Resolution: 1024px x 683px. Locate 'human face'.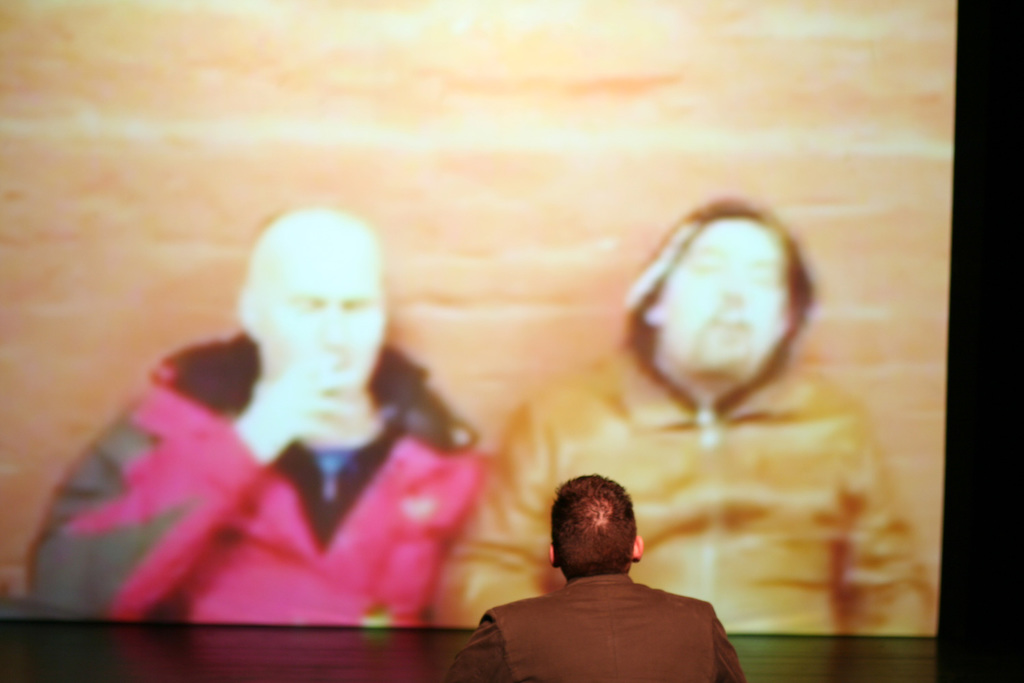
region(262, 236, 384, 391).
